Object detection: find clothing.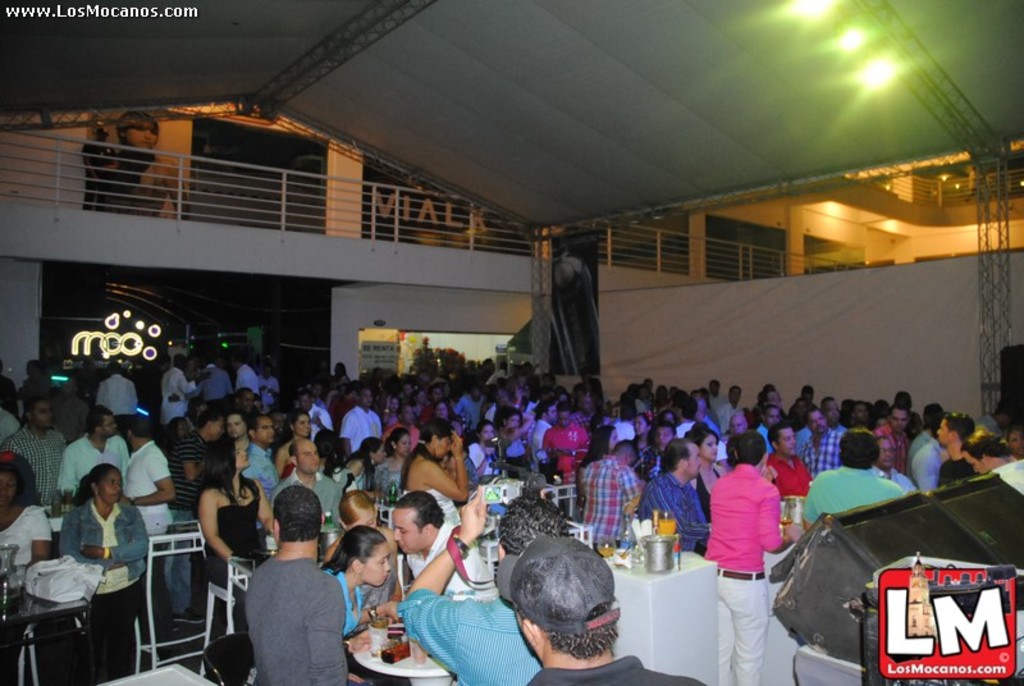
<bbox>248, 535, 344, 685</bbox>.
